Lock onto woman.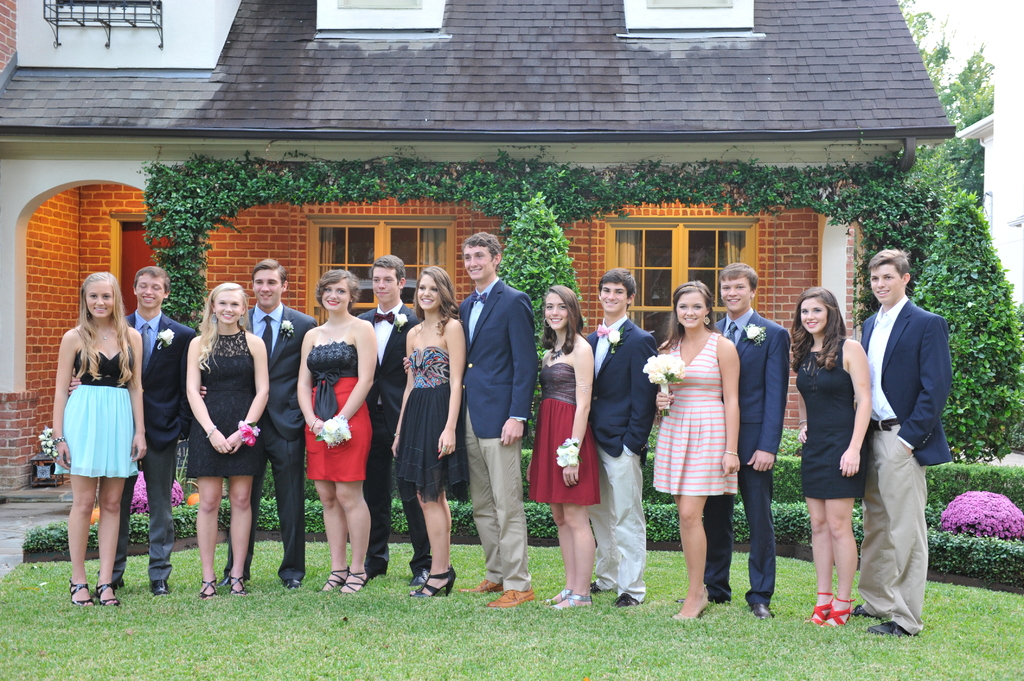
Locked: [x1=524, y1=285, x2=596, y2=611].
